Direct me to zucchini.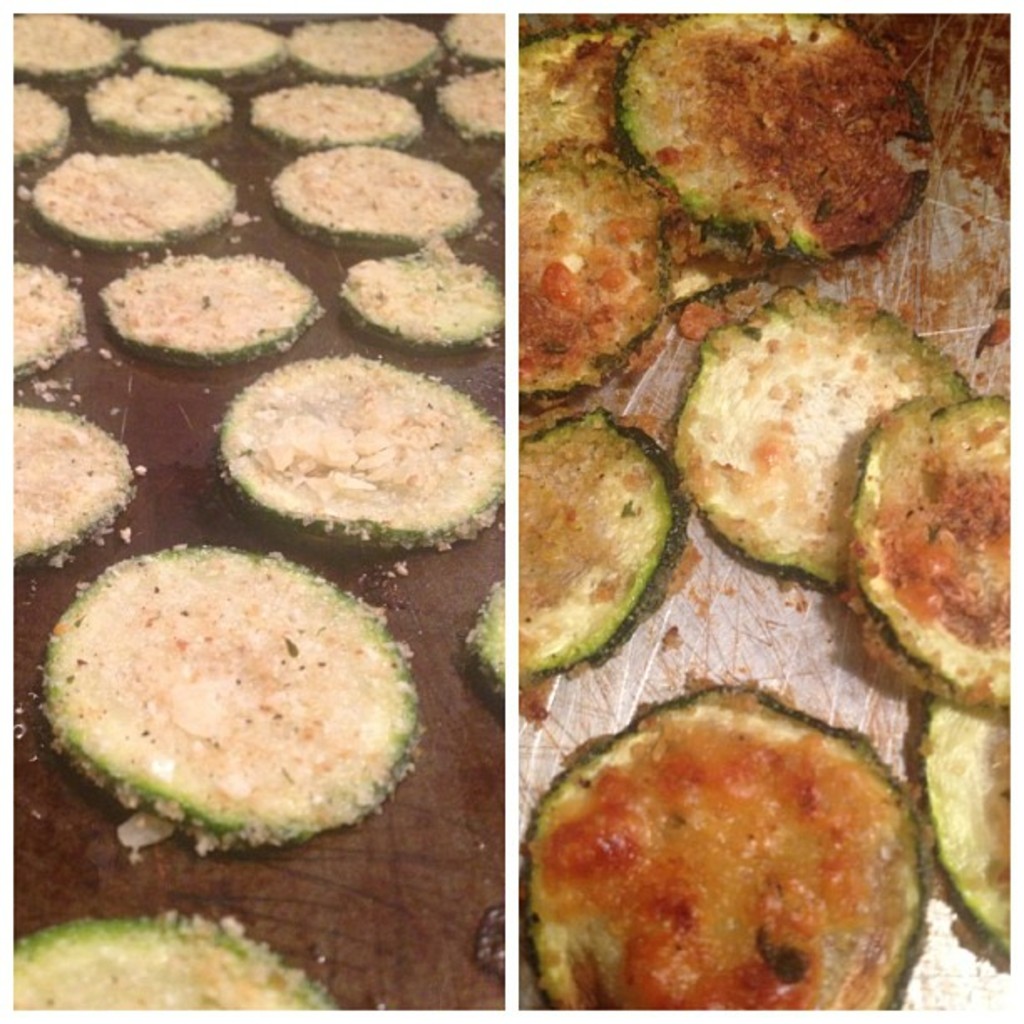
Direction: bbox(89, 54, 239, 142).
